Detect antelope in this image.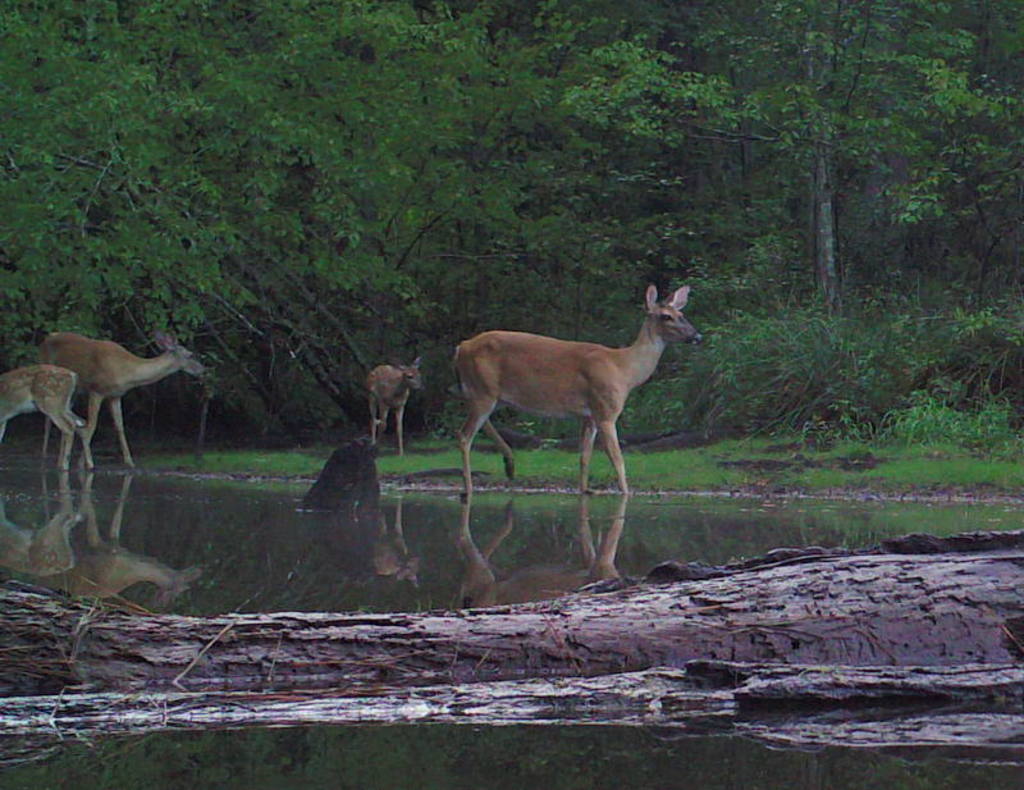
Detection: Rect(362, 357, 421, 453).
